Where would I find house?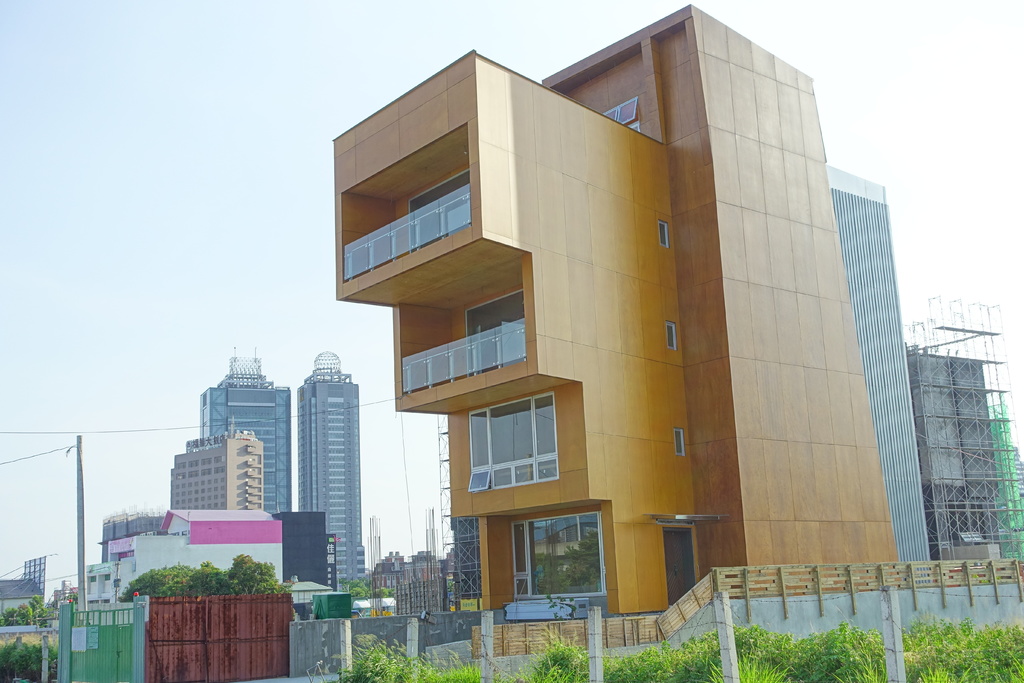
At x1=913 y1=309 x2=1023 y2=573.
